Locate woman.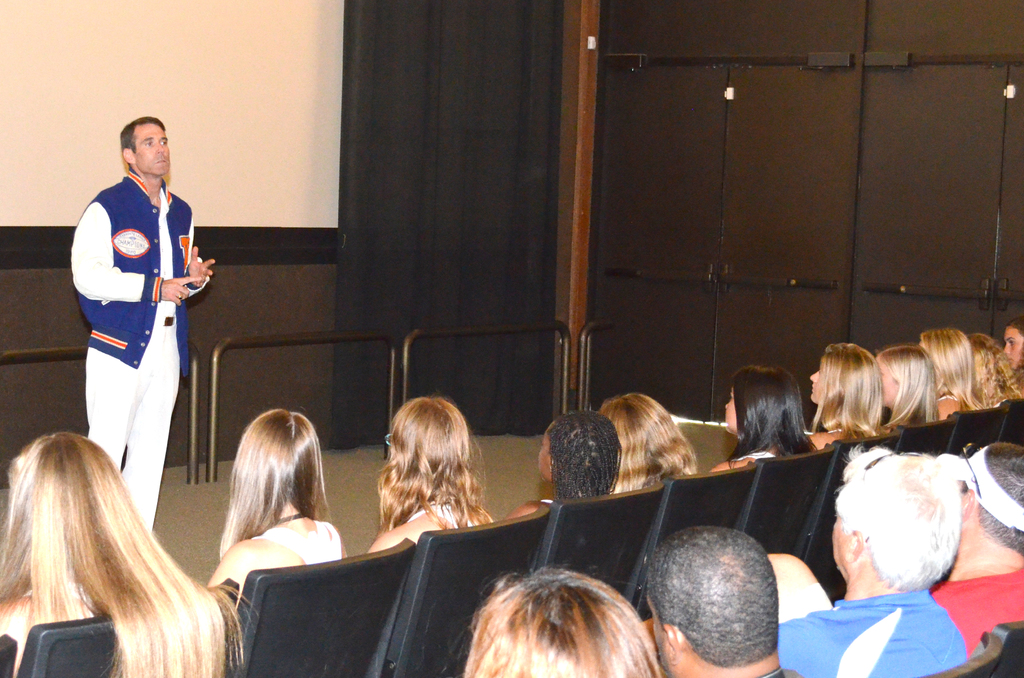
Bounding box: detection(509, 410, 627, 515).
